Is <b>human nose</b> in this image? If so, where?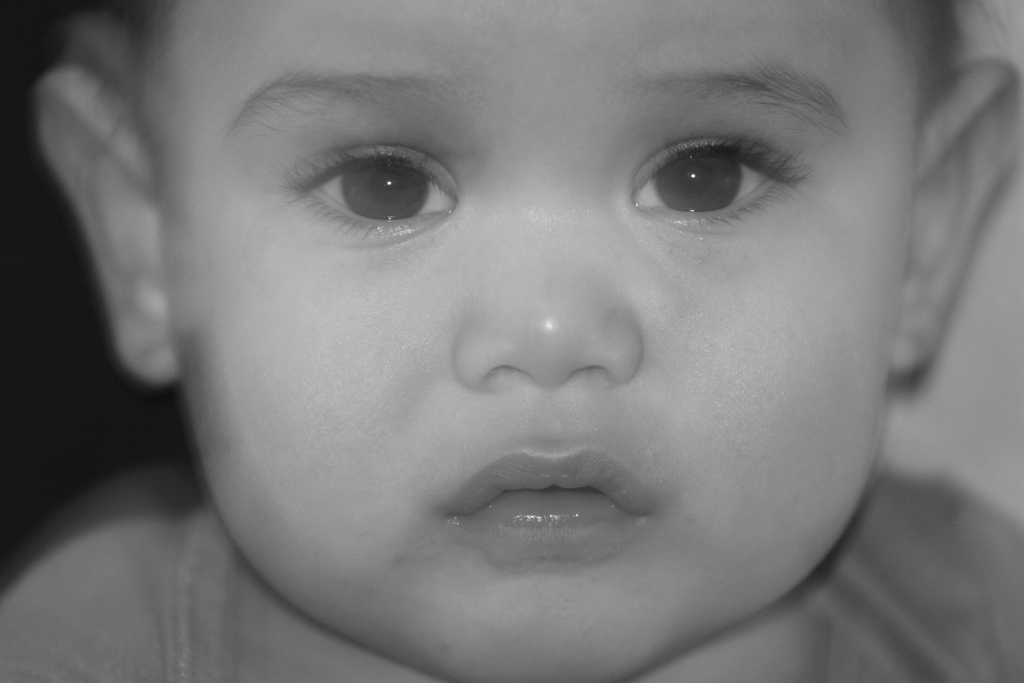
Yes, at [left=460, top=169, right=639, bottom=384].
